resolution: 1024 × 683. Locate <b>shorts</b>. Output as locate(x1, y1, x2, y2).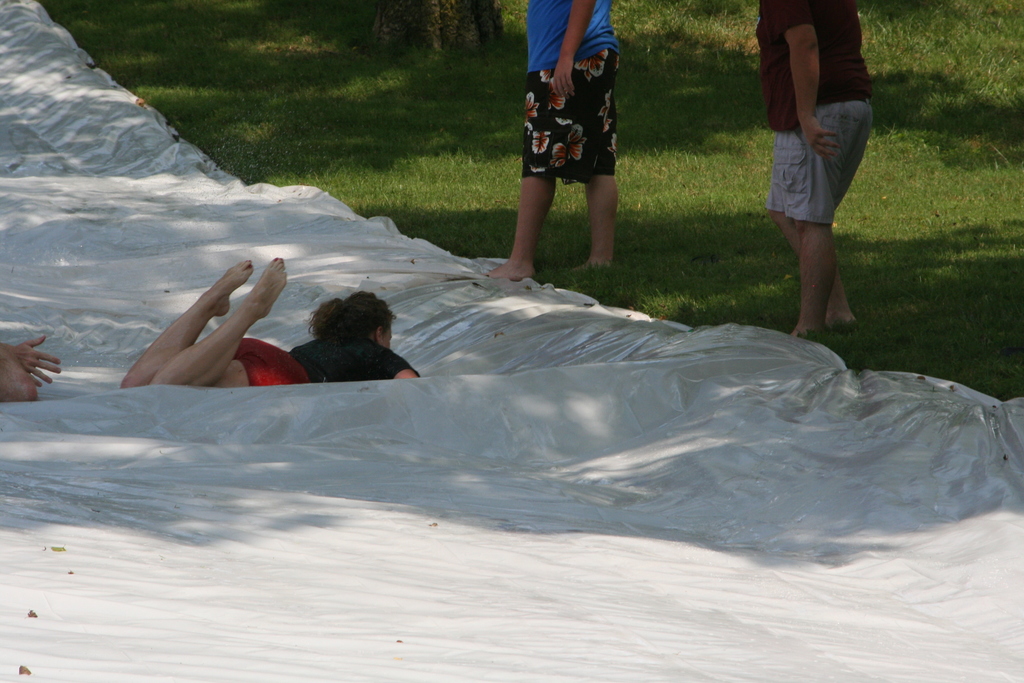
locate(765, 95, 873, 225).
